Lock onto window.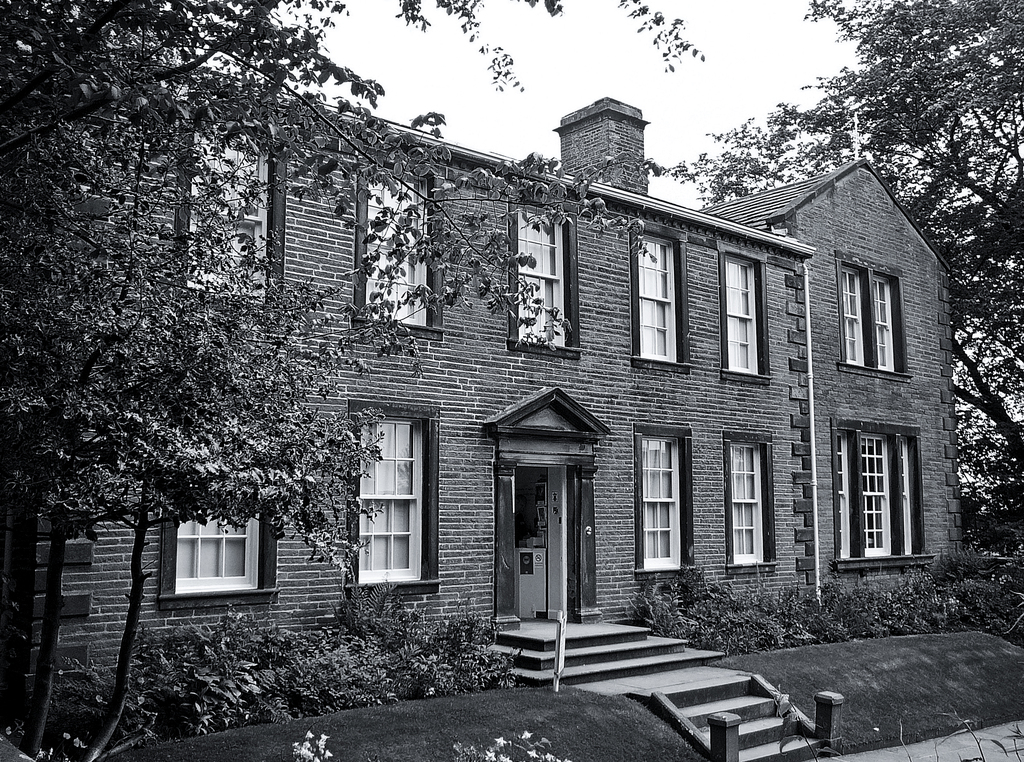
Locked: [x1=840, y1=252, x2=907, y2=383].
